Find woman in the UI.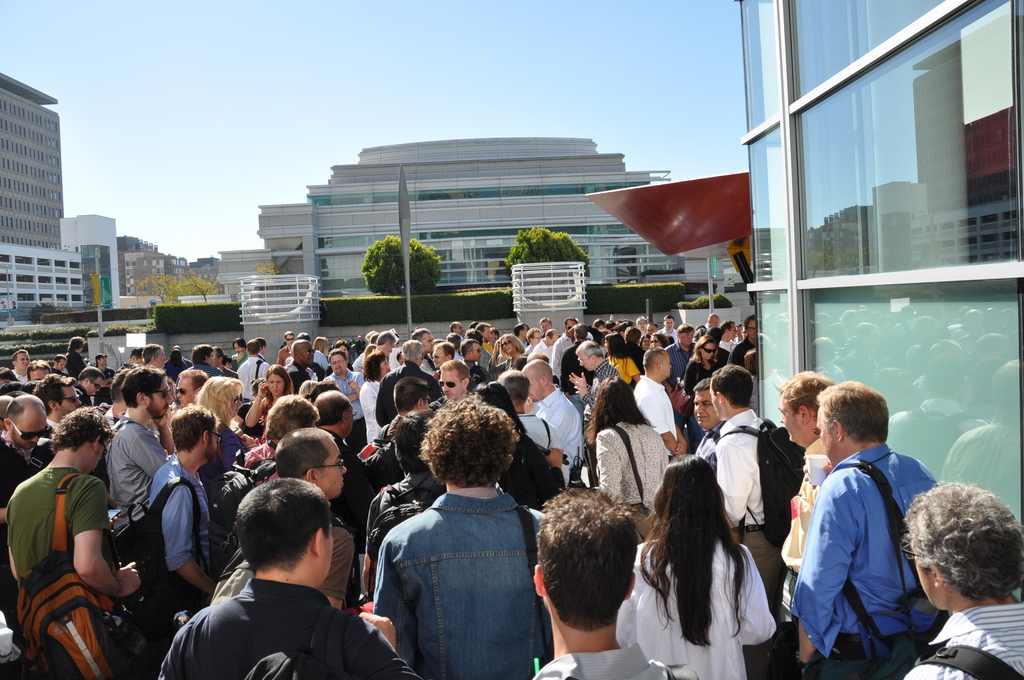
UI element at locate(740, 344, 761, 420).
